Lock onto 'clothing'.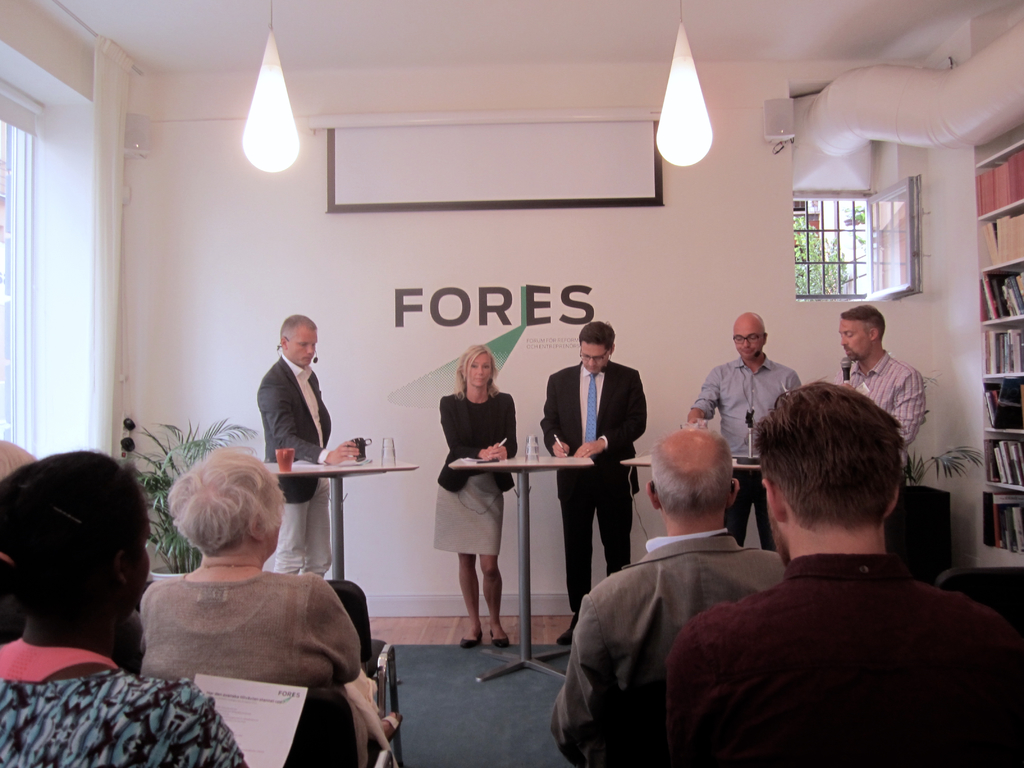
Locked: locate(435, 390, 517, 555).
